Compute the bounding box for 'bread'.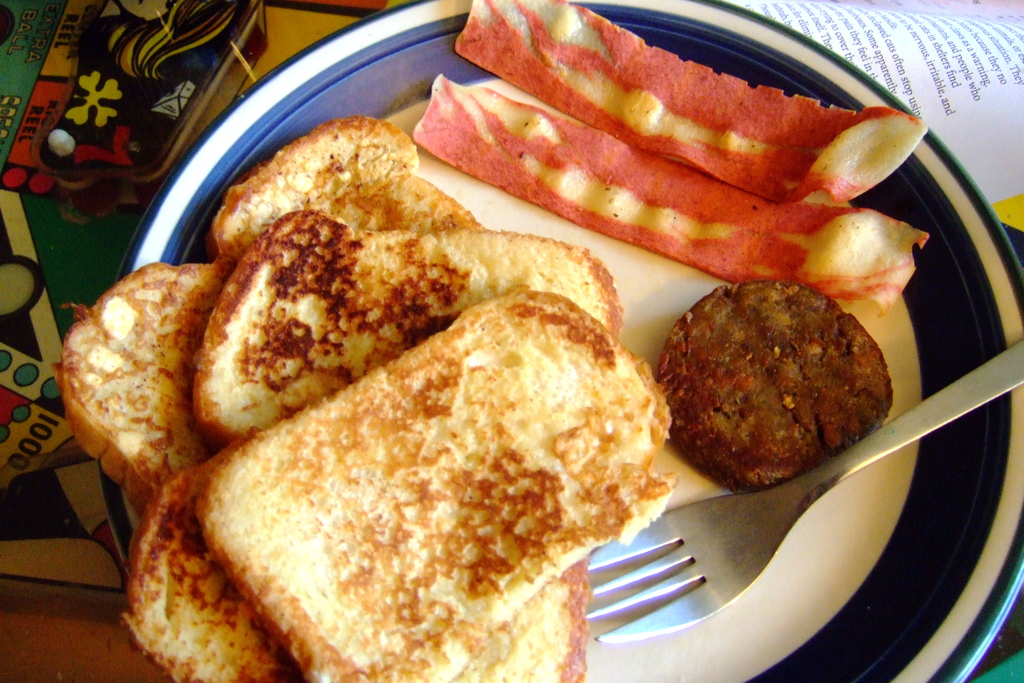
detection(185, 208, 631, 446).
